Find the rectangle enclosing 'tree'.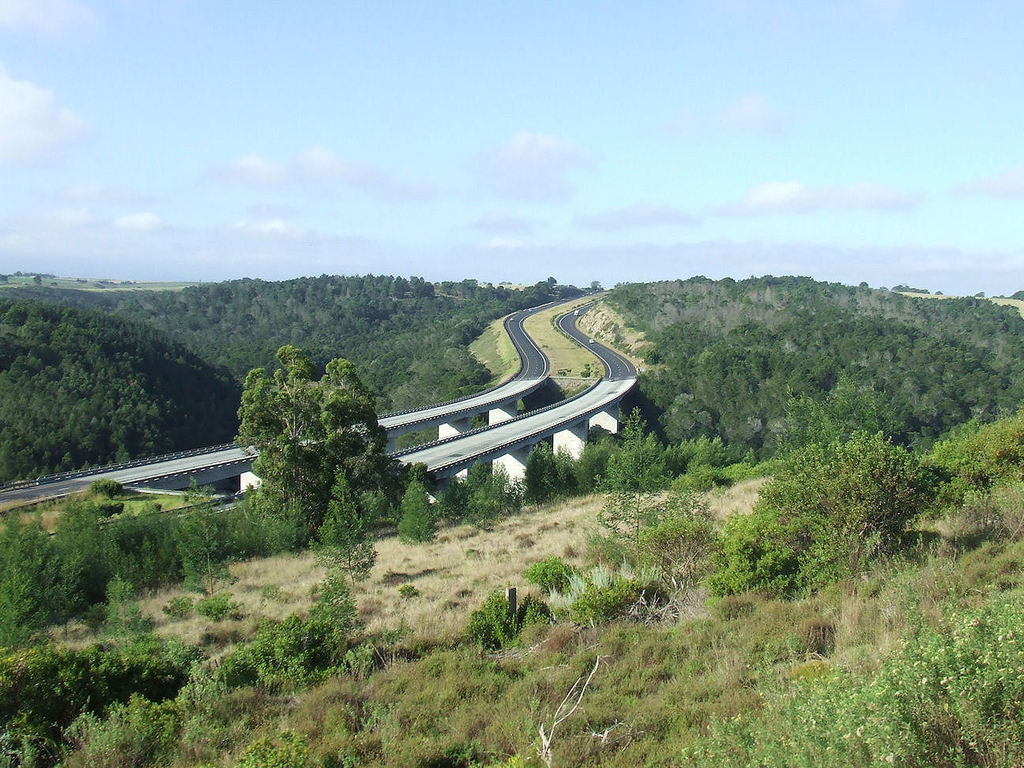
crop(510, 441, 546, 514).
